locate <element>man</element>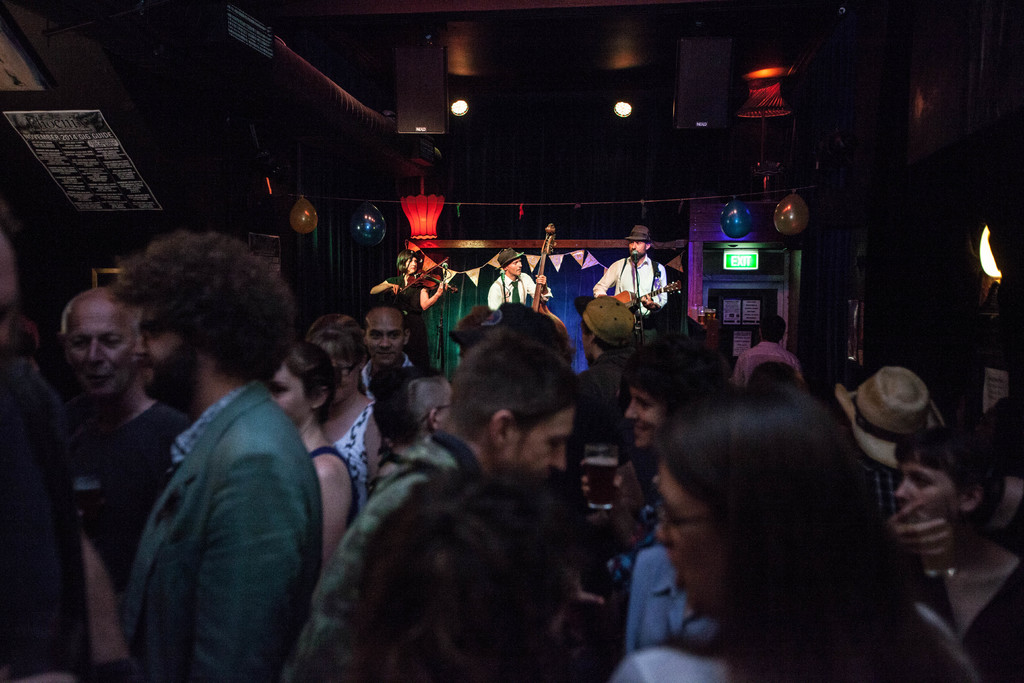
box(488, 248, 551, 312)
